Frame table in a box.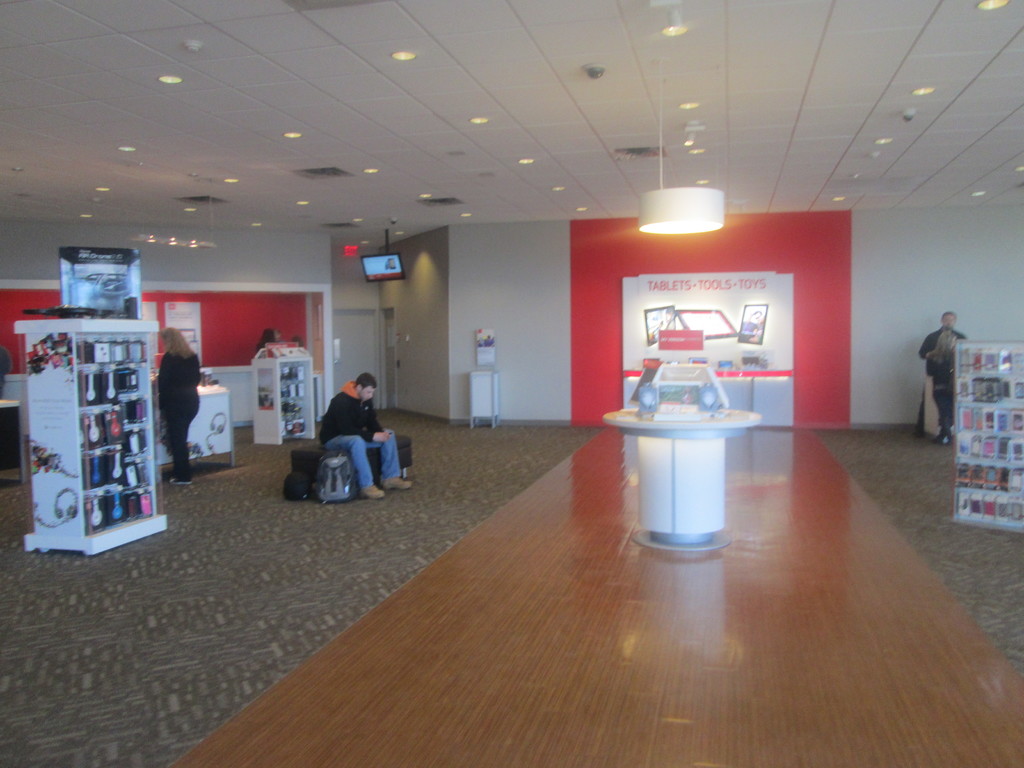
locate(283, 403, 1006, 767).
